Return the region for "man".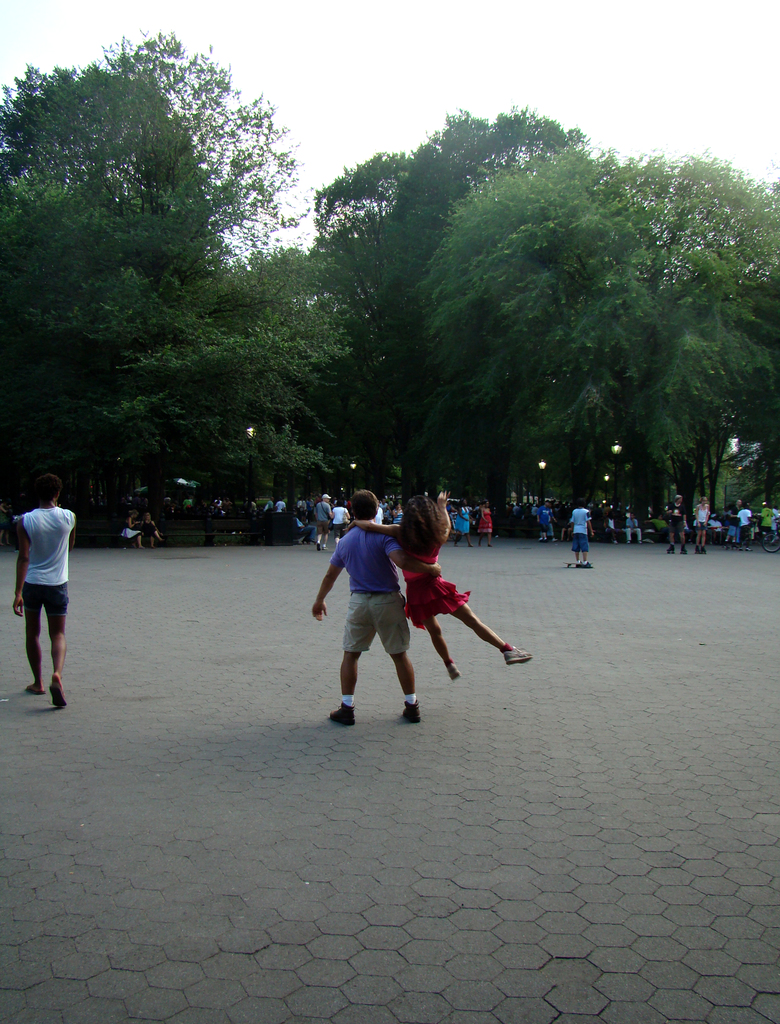
rect(661, 497, 688, 557).
